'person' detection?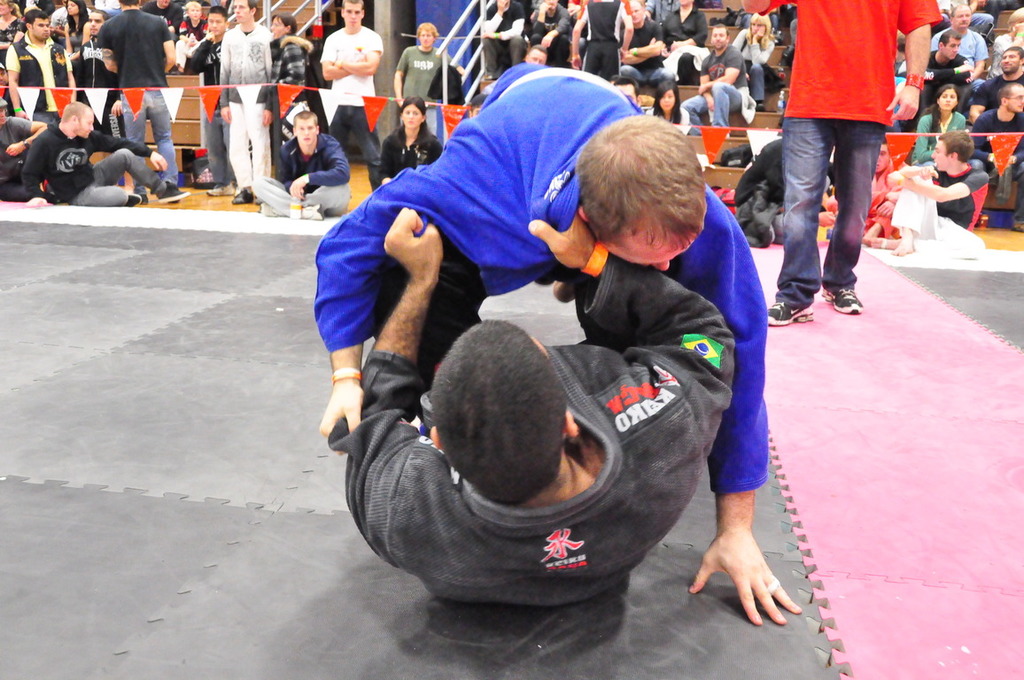
218,0,275,203
